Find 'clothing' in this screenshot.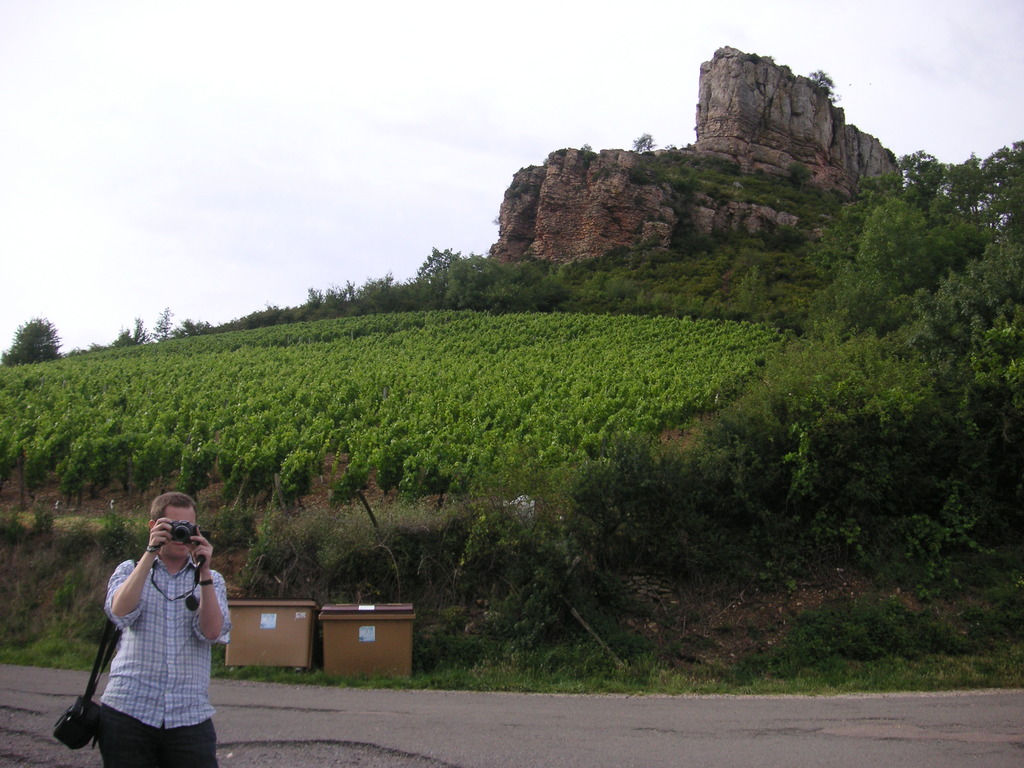
The bounding box for 'clothing' is bbox(68, 525, 213, 746).
